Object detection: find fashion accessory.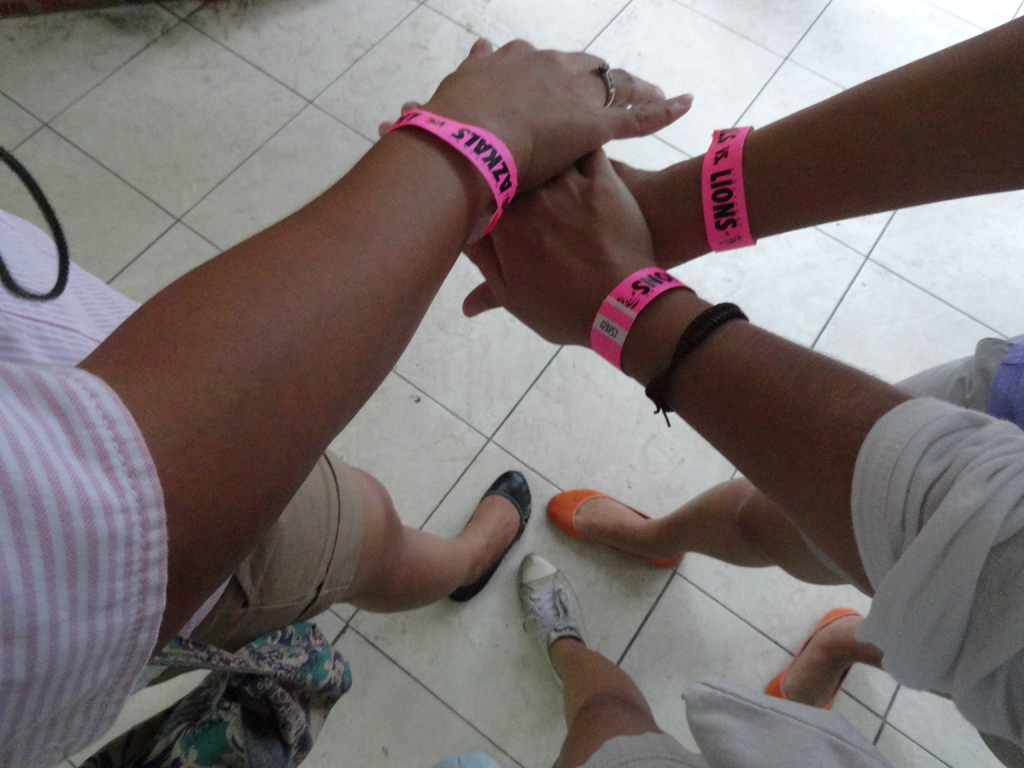
region(641, 304, 754, 415).
